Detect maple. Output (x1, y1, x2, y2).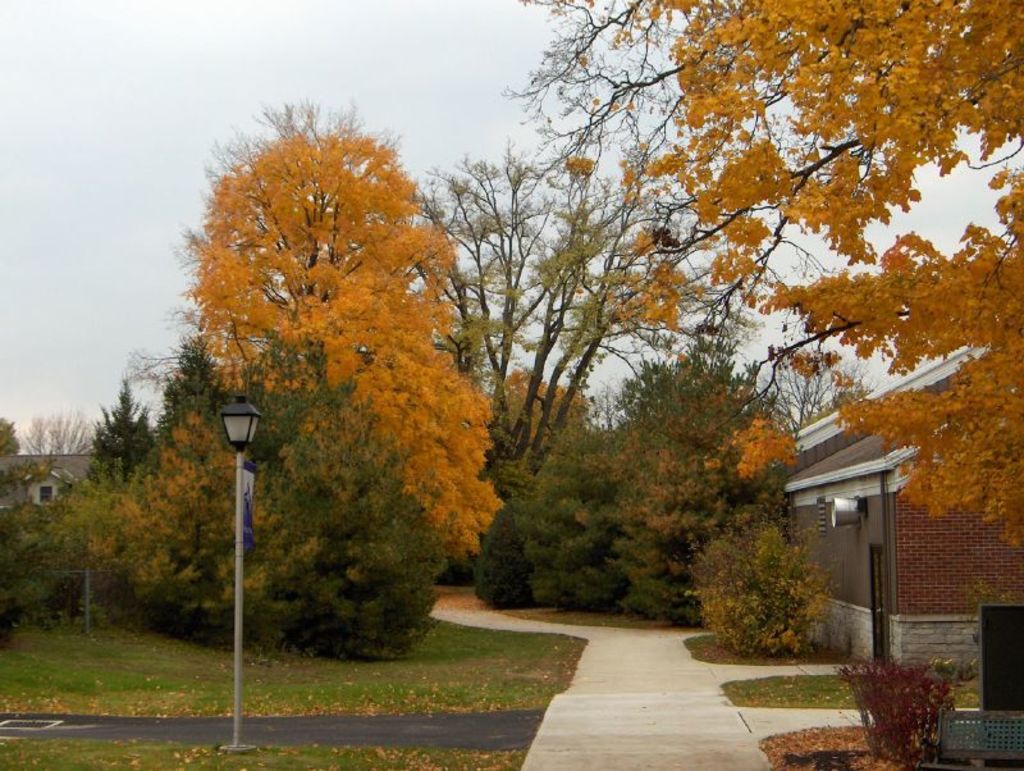
(170, 117, 506, 543).
